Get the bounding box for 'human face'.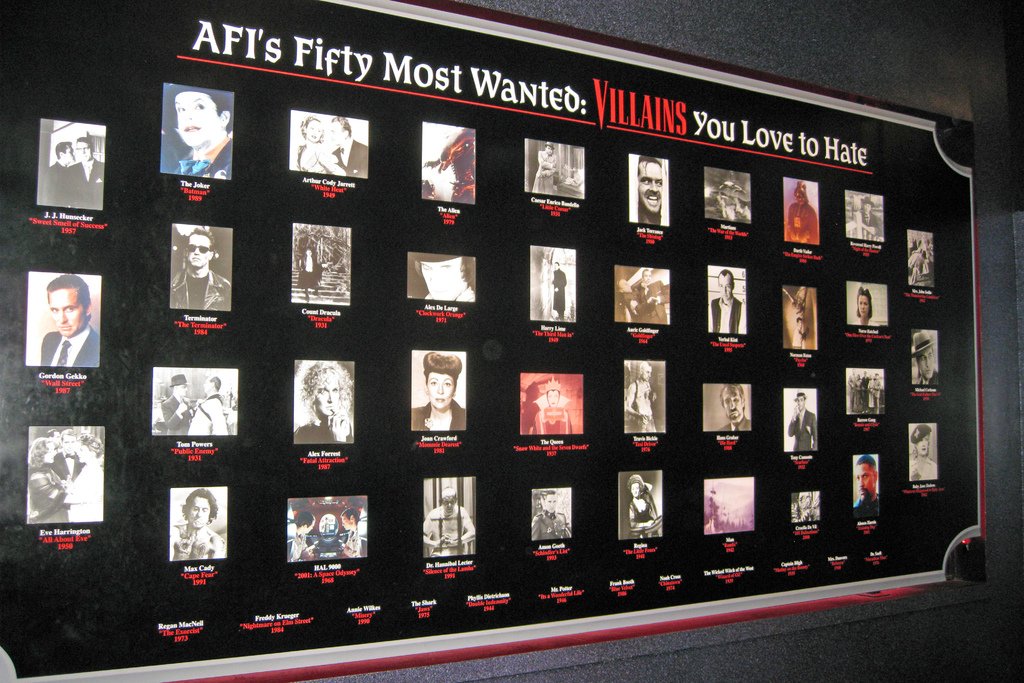
bbox=(186, 235, 212, 270).
